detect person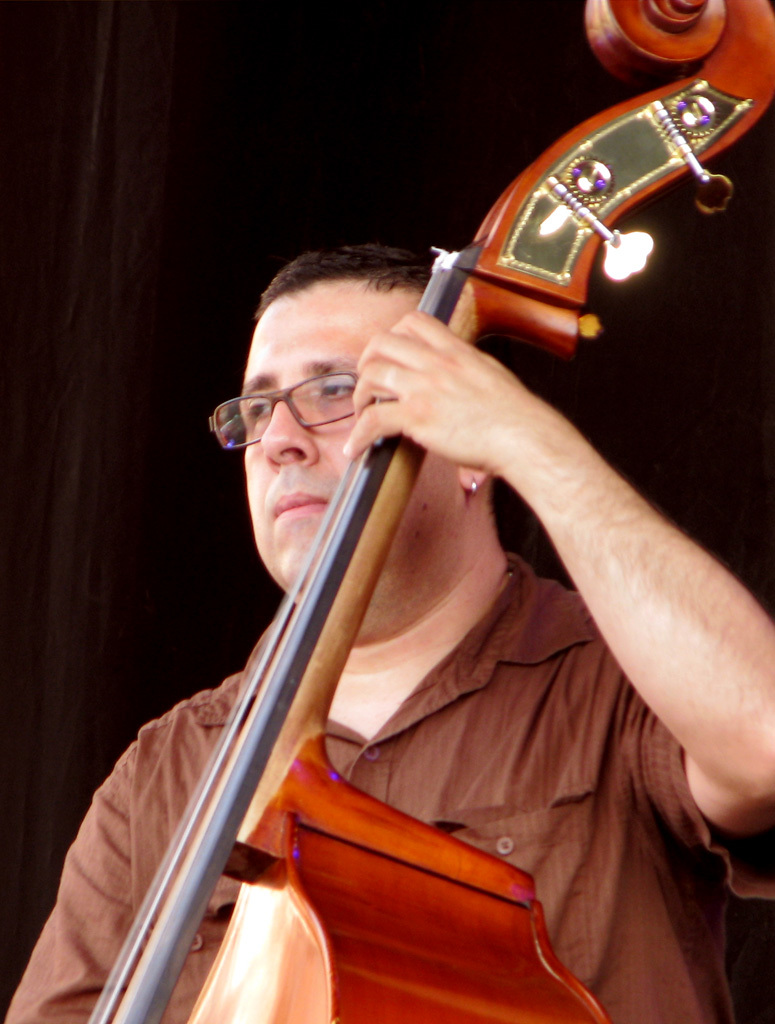
locate(78, 139, 697, 1008)
